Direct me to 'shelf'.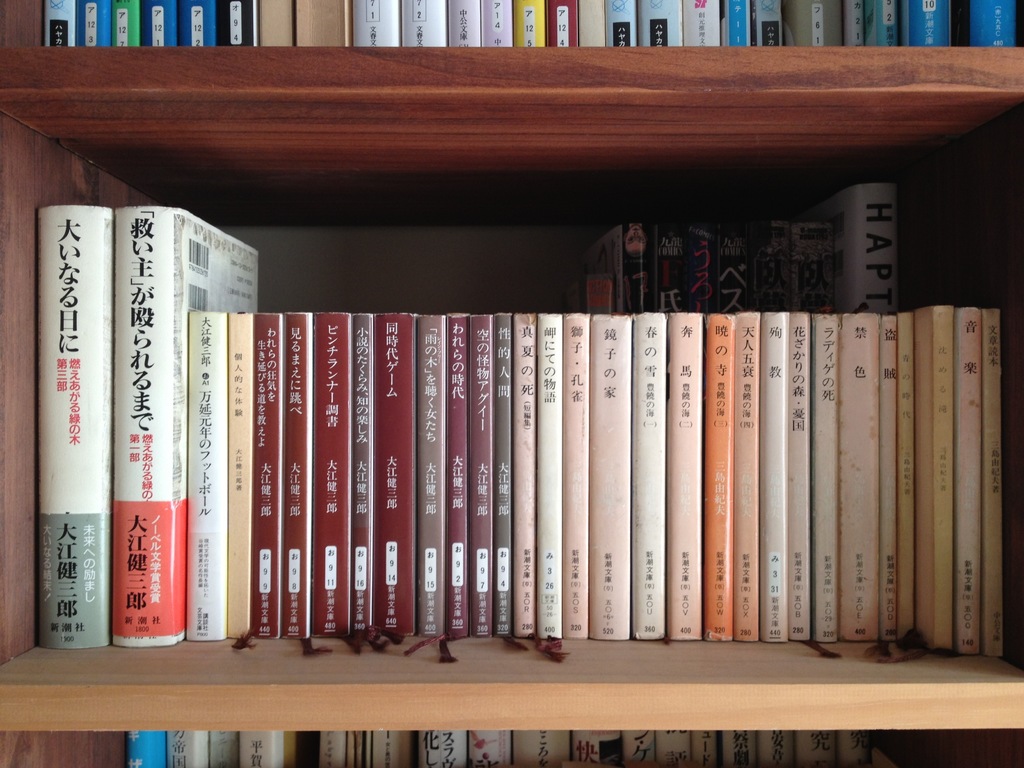
Direction: 5 56 1023 767.
